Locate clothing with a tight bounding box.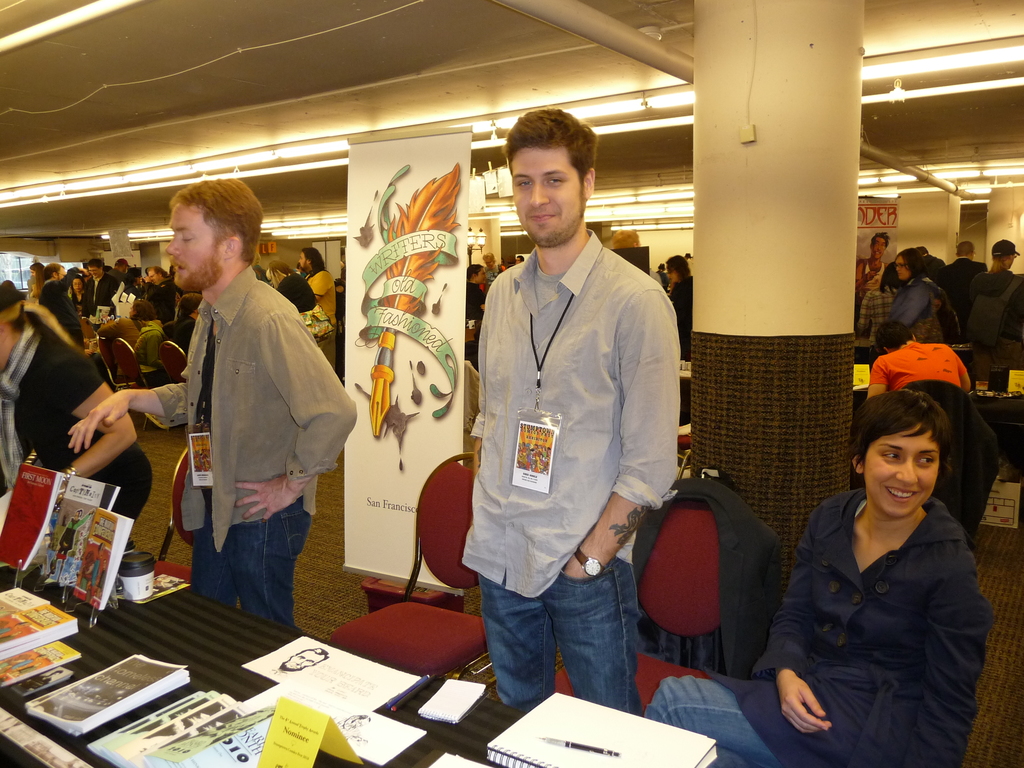
bbox=(280, 271, 314, 315).
